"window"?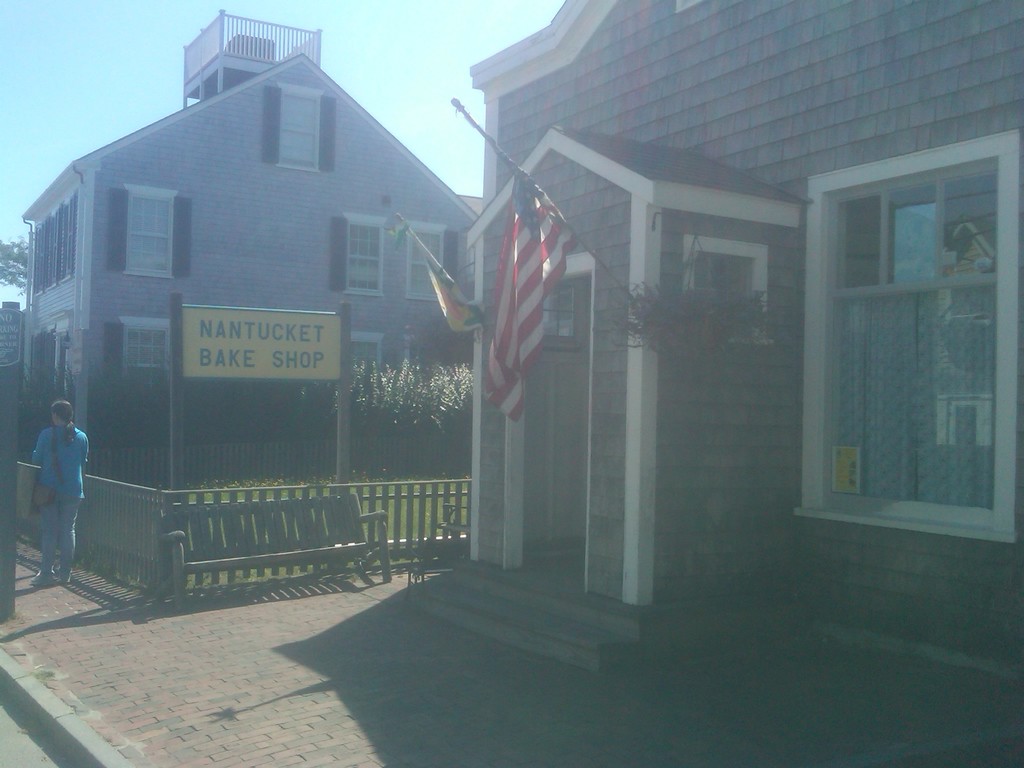
box=[347, 220, 376, 284]
